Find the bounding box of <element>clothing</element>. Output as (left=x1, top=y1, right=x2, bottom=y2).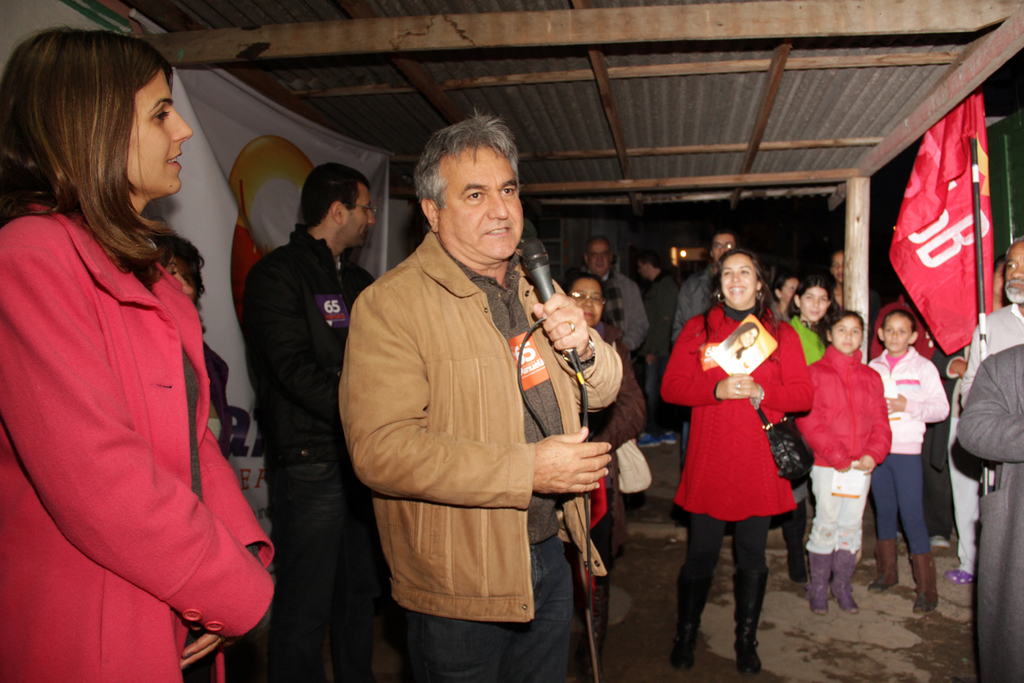
(left=665, top=265, right=720, bottom=340).
